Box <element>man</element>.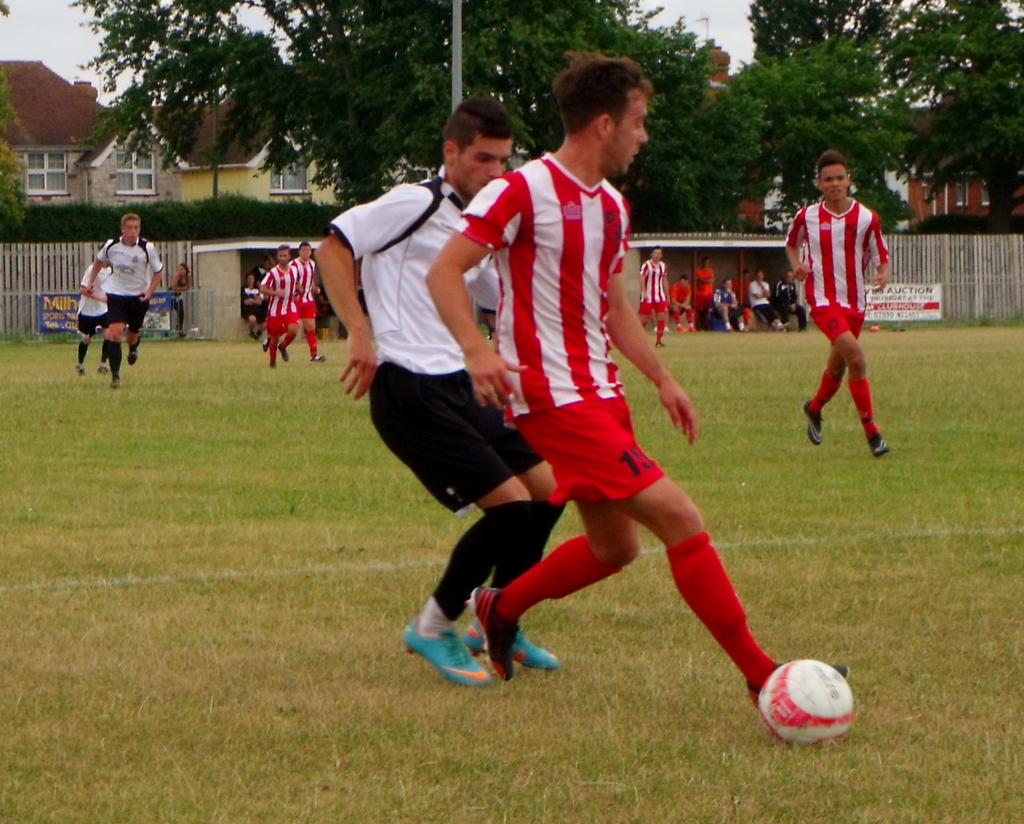
316/95/559/685.
